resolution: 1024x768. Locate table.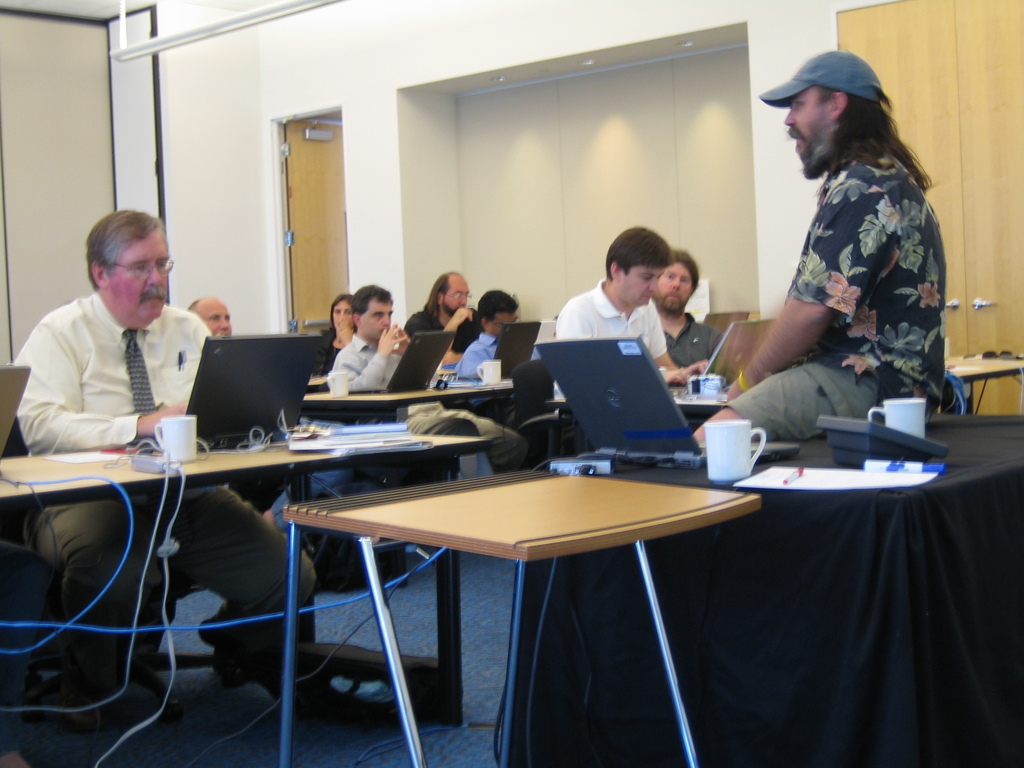
x1=0 y1=430 x2=493 y2=723.
